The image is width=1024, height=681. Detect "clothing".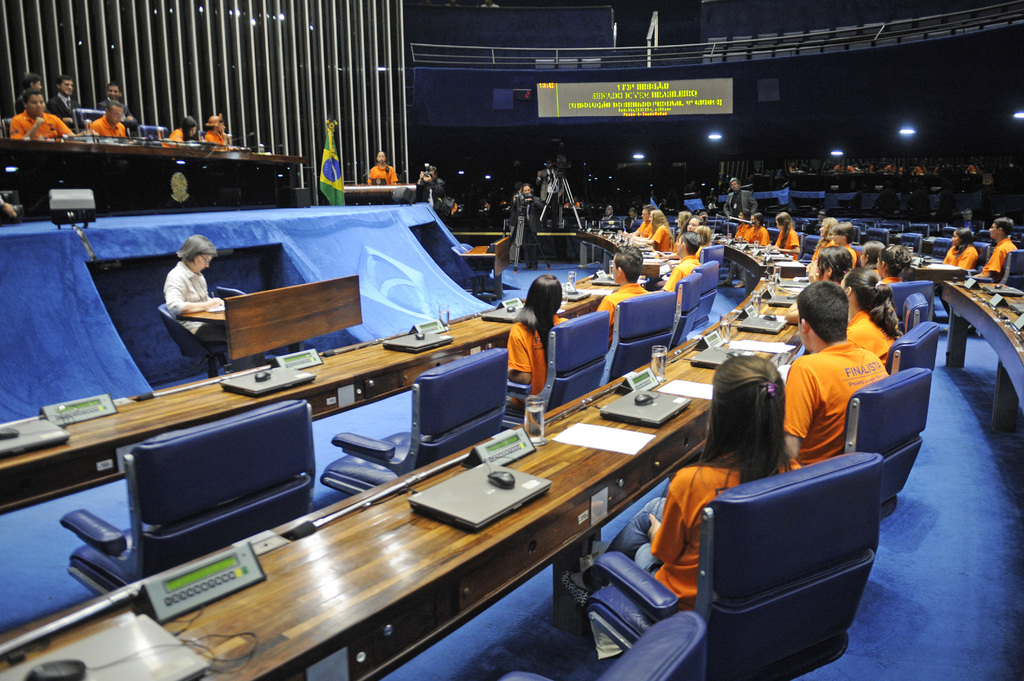
Detection: 719 188 752 221.
